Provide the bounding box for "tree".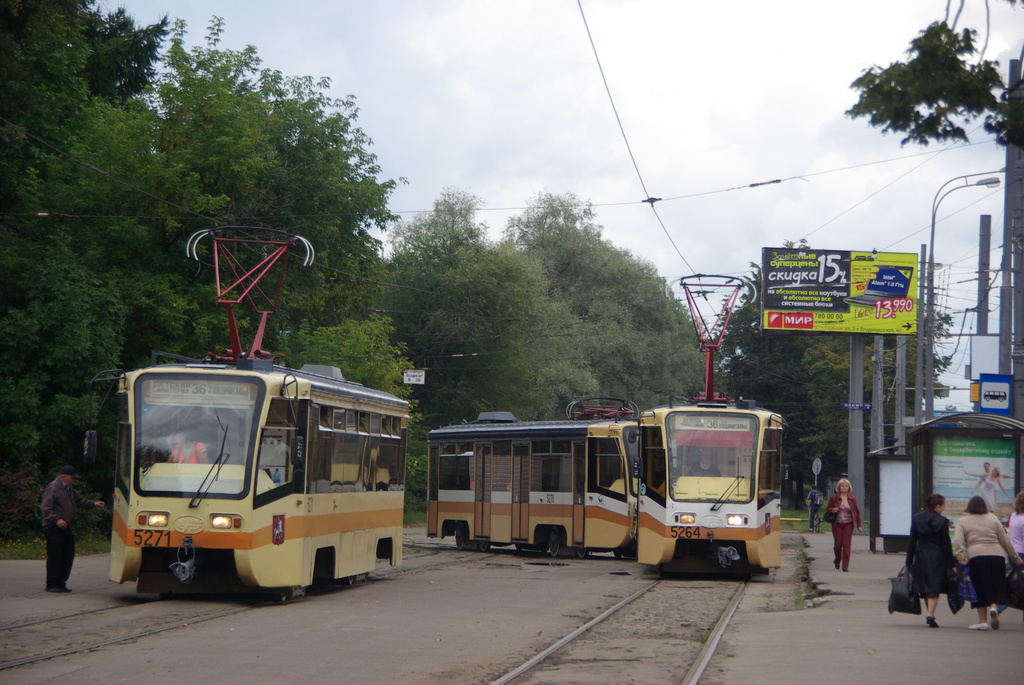
{"x1": 863, "y1": 26, "x2": 995, "y2": 149}.
